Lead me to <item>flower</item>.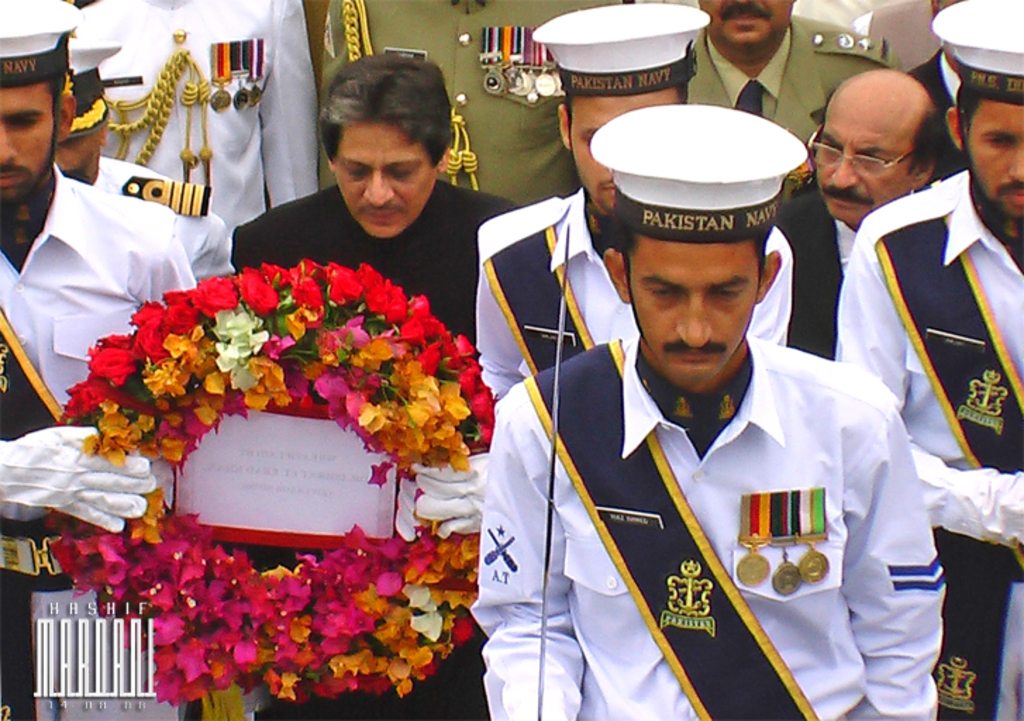
Lead to [358,397,385,439].
